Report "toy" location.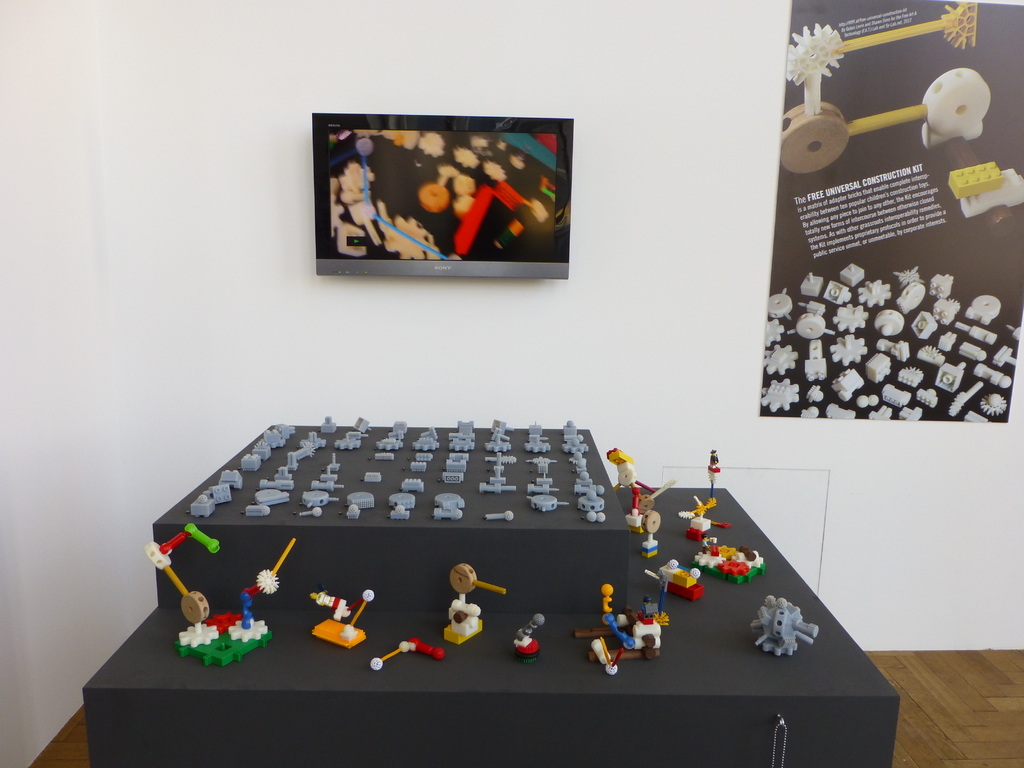
Report: bbox(690, 540, 773, 593).
